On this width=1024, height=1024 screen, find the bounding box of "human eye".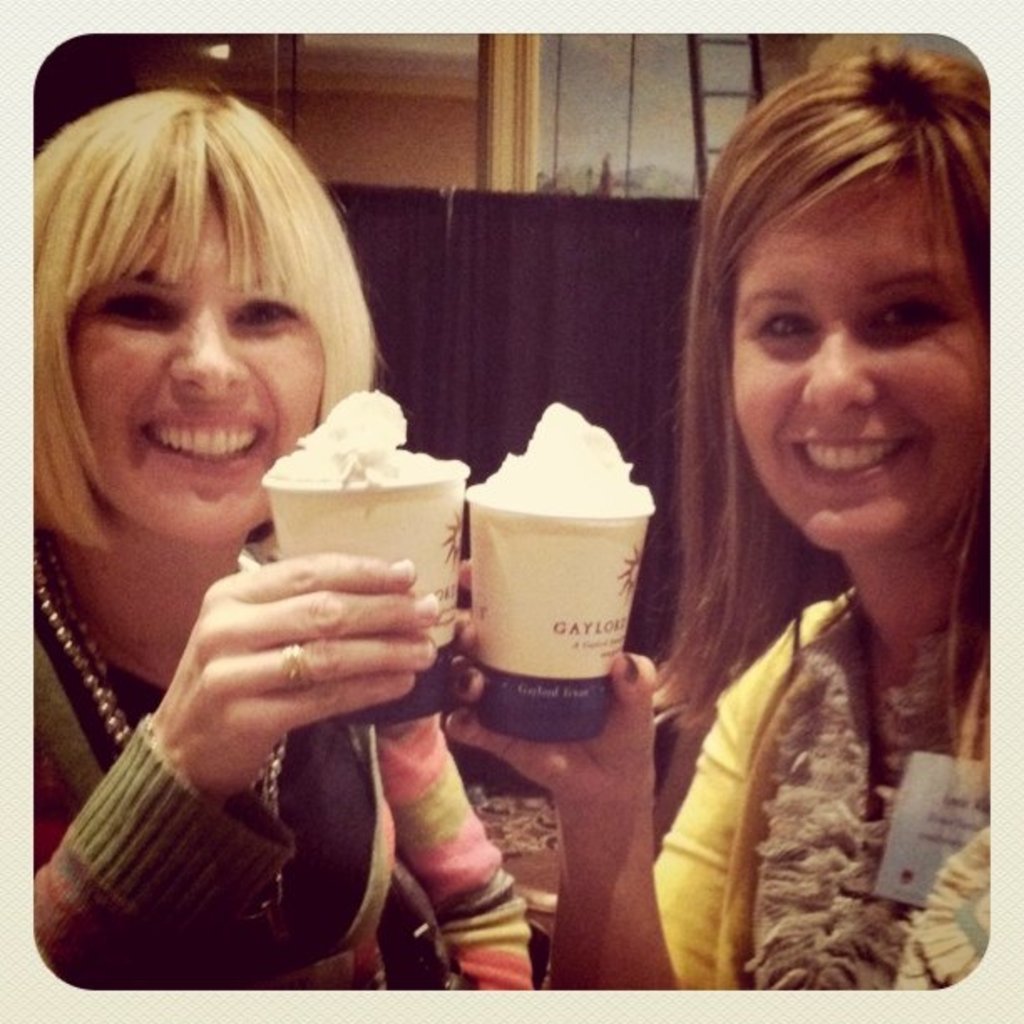
Bounding box: (left=748, top=303, right=812, bottom=350).
